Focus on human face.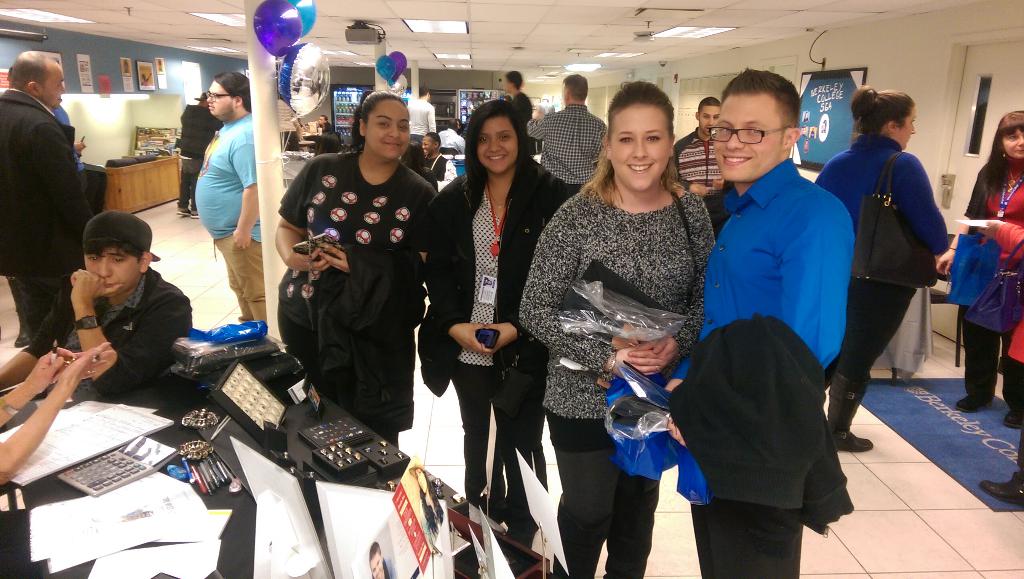
Focused at region(714, 97, 780, 181).
